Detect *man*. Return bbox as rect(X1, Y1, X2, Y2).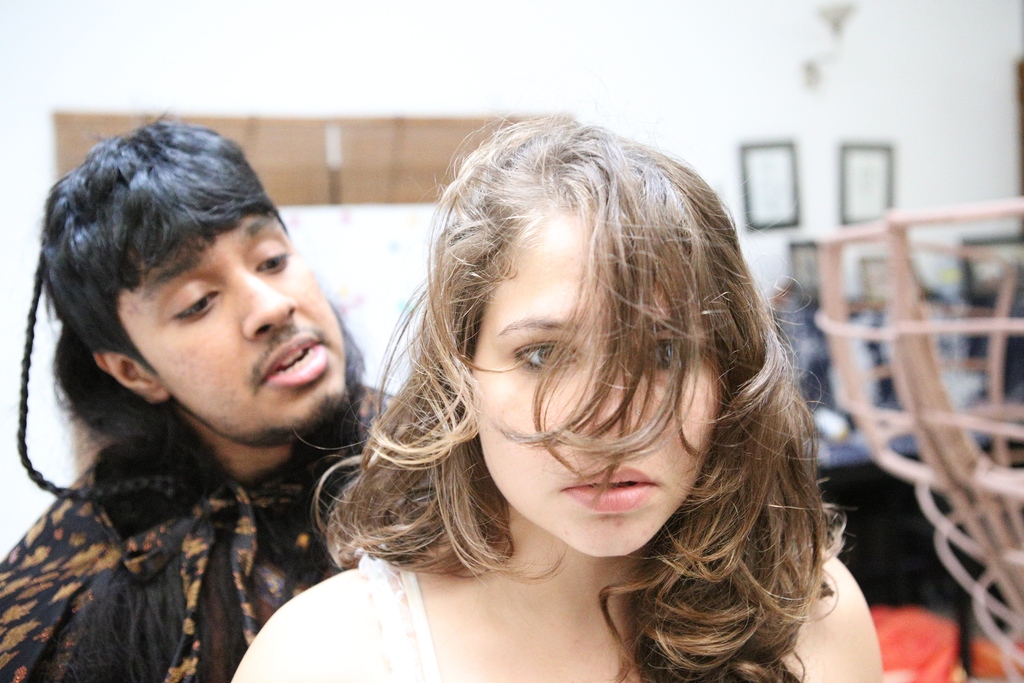
rect(0, 104, 445, 682).
